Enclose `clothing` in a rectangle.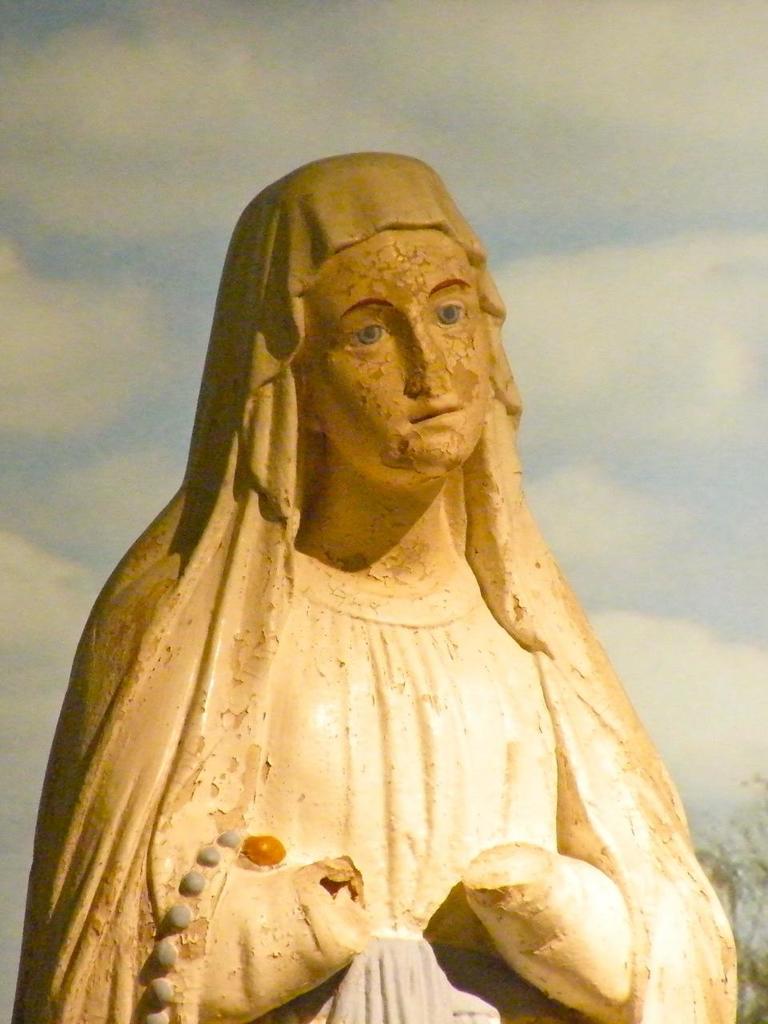
left=11, top=149, right=735, bottom=1023.
